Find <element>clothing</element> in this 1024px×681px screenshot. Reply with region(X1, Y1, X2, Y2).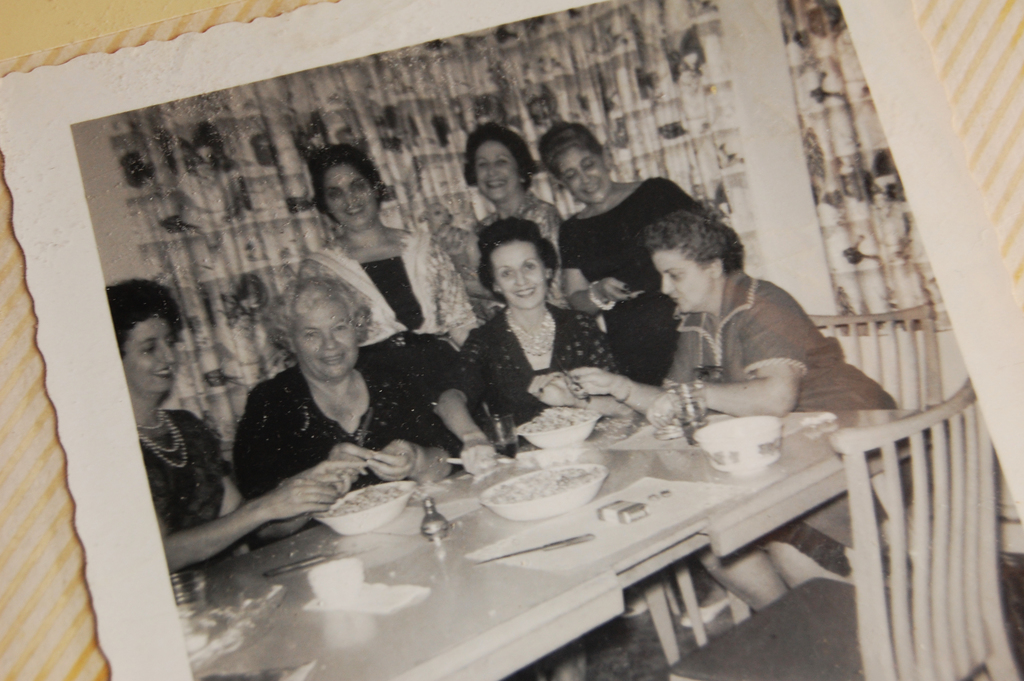
region(299, 226, 484, 386).
